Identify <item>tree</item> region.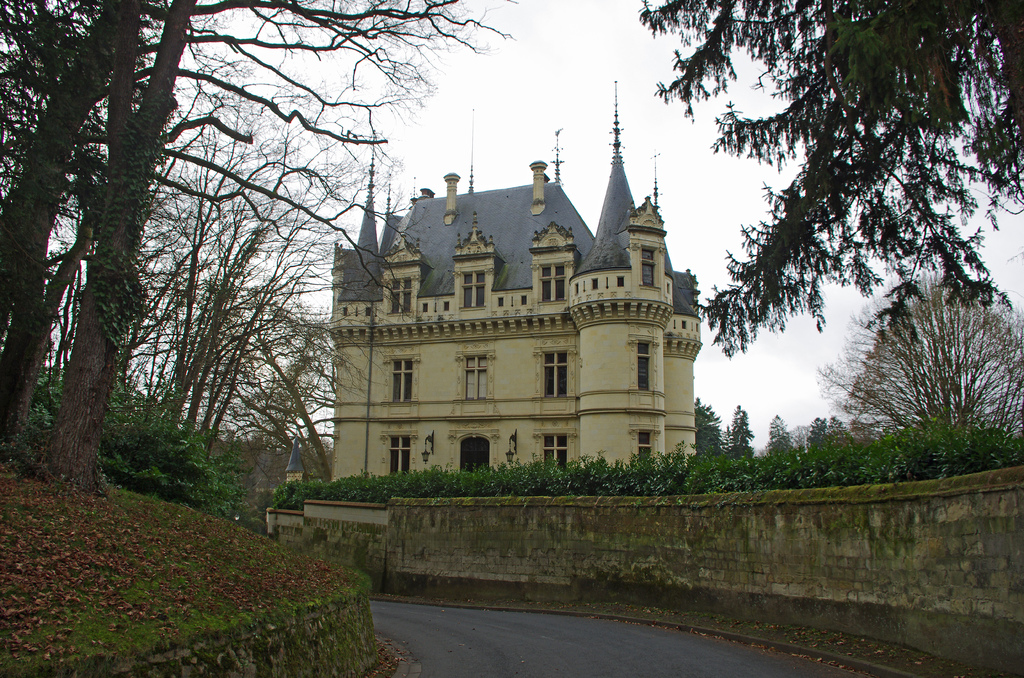
Region: [623, 0, 1023, 364].
